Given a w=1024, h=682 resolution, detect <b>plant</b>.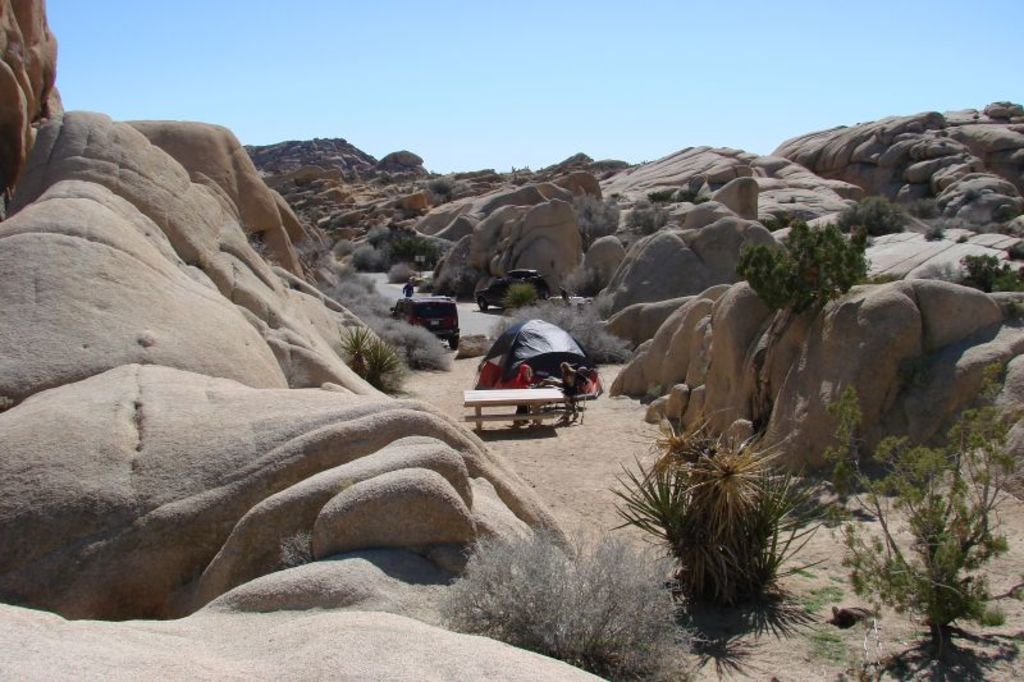
rect(396, 303, 461, 367).
